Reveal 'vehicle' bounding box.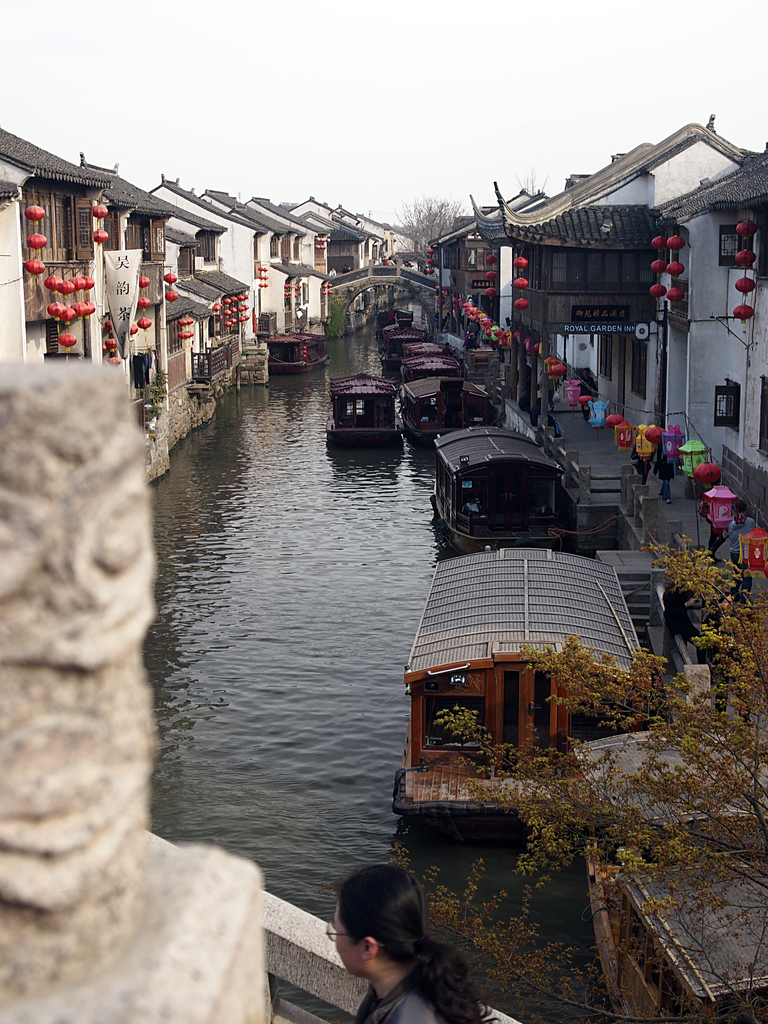
Revealed: pyautogui.locateOnScreen(427, 422, 600, 541).
